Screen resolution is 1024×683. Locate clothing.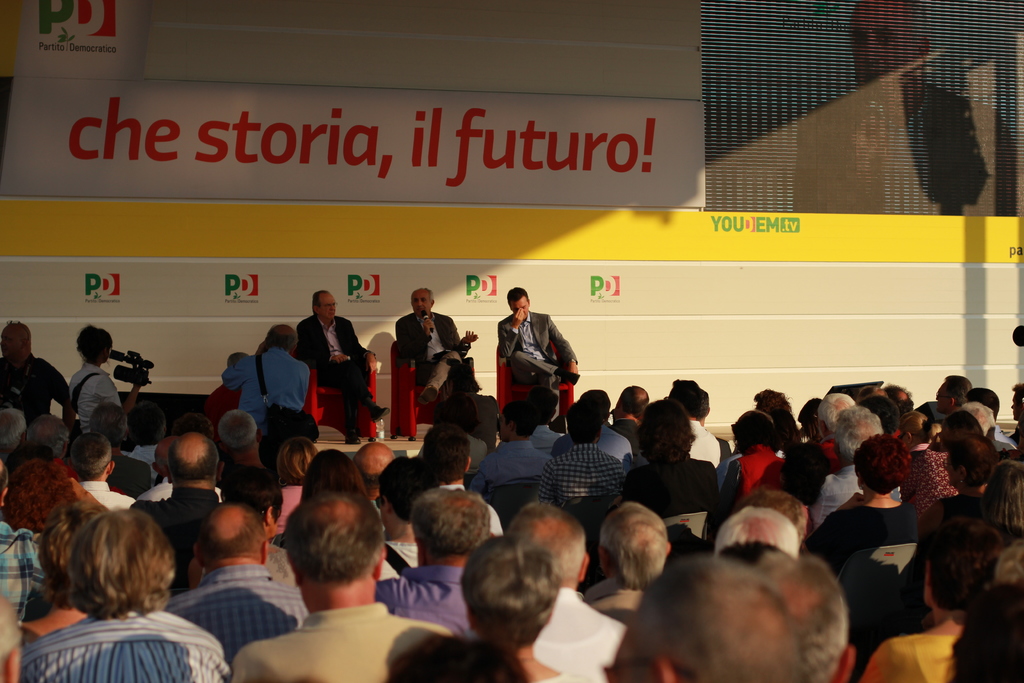
bbox=[0, 357, 65, 415].
